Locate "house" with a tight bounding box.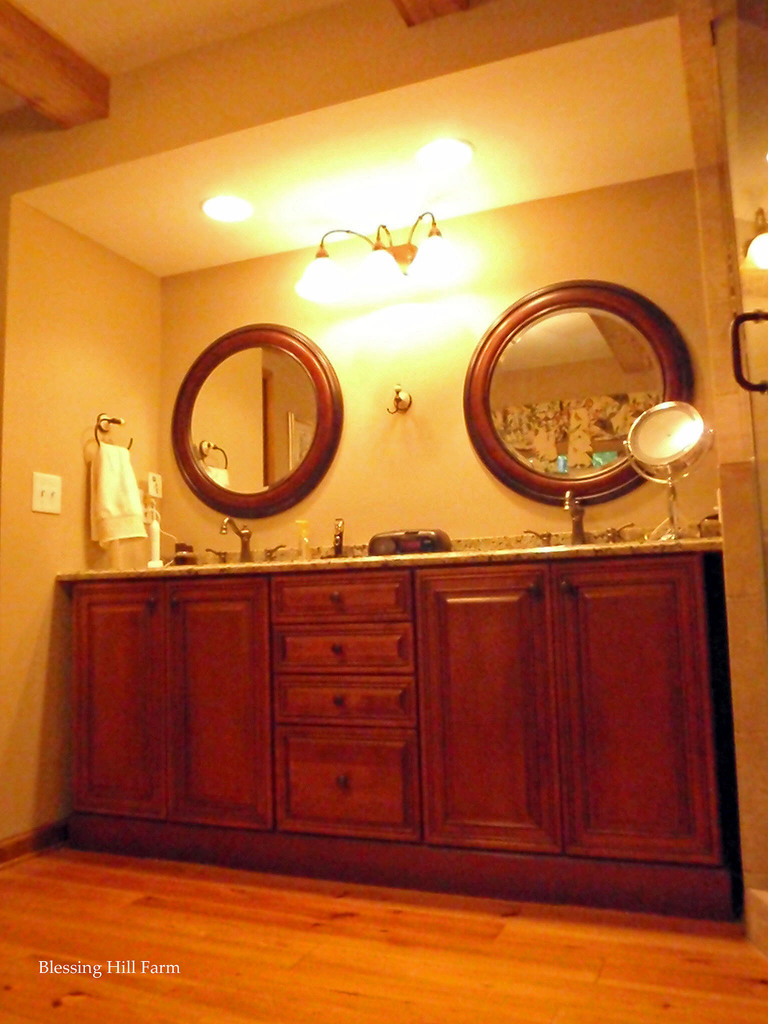
{"left": 0, "top": 0, "right": 767, "bottom": 1023}.
